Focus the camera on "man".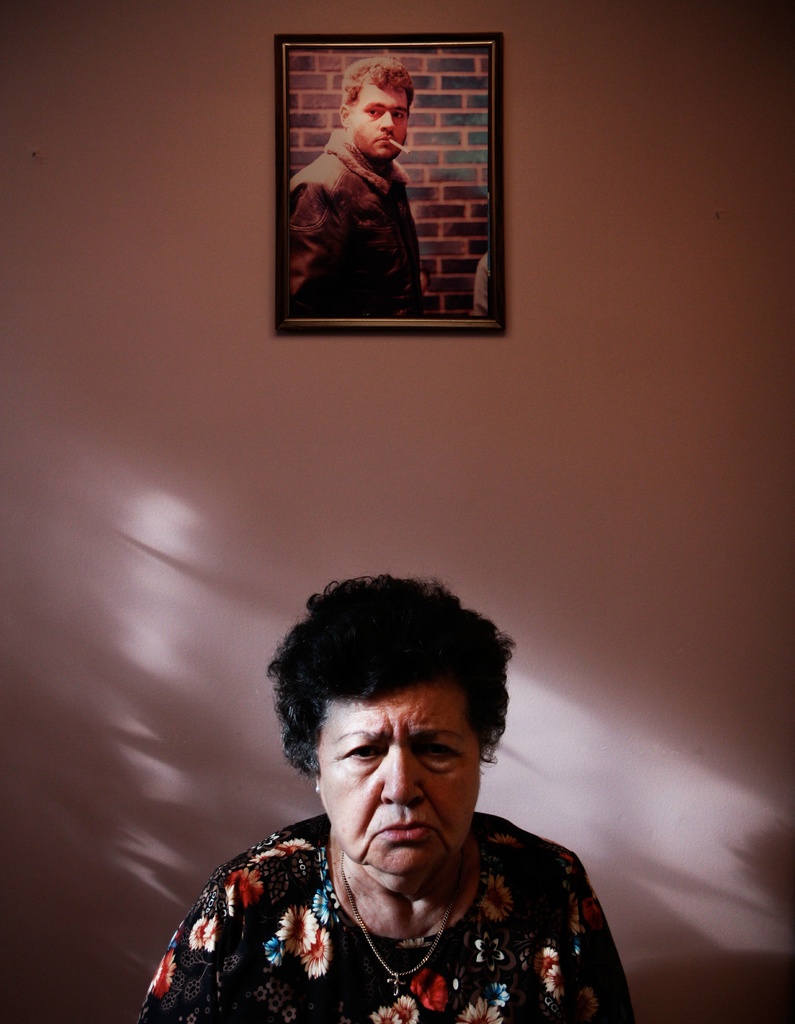
Focus region: bbox(292, 68, 456, 300).
